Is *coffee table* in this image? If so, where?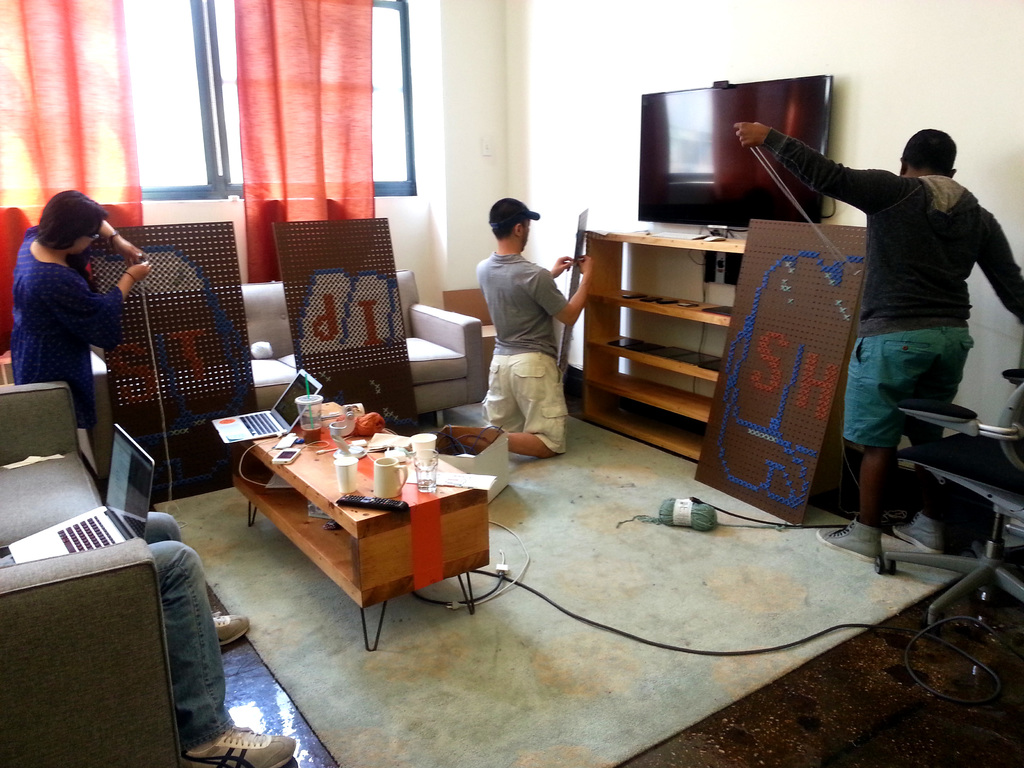
Yes, at x1=229, y1=415, x2=504, y2=635.
